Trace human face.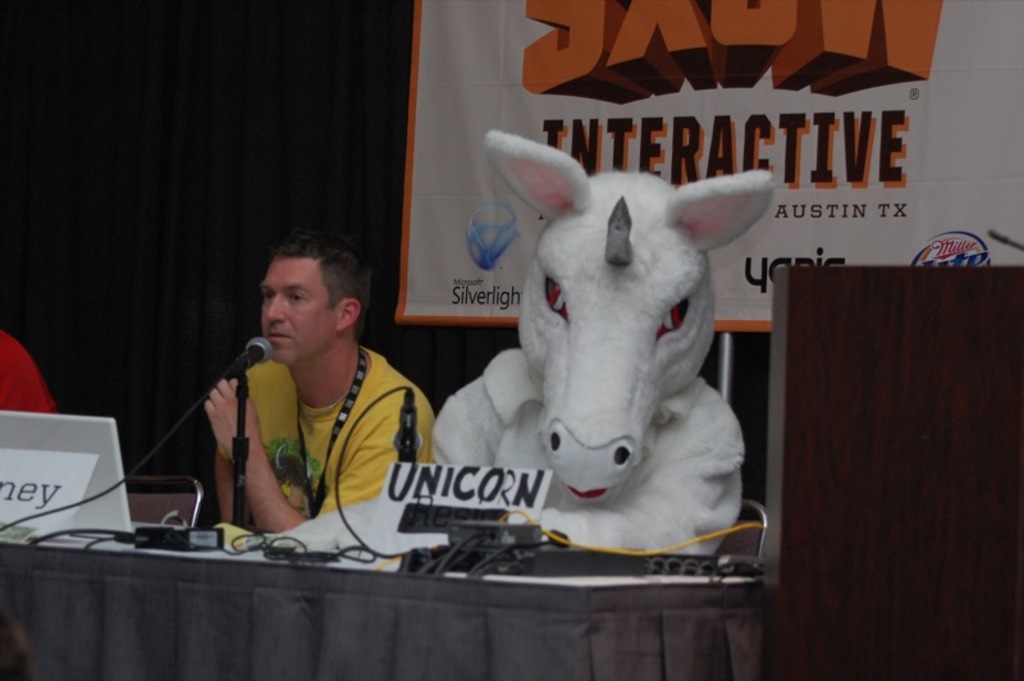
Traced to <region>261, 262, 328, 358</region>.
